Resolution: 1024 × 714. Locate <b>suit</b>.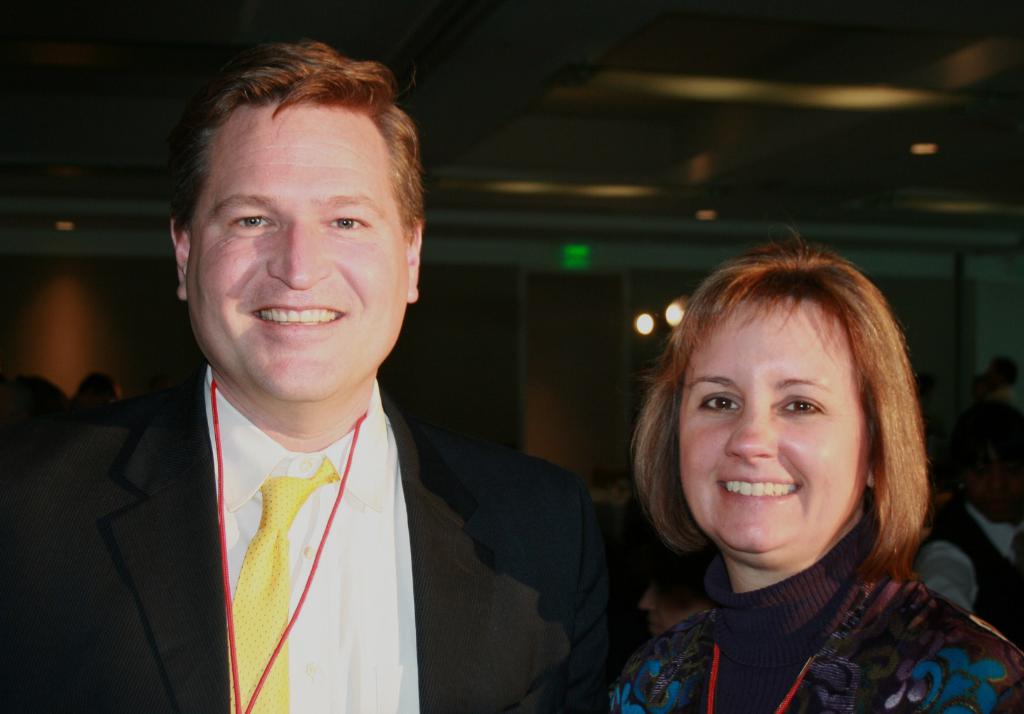
detection(0, 360, 671, 695).
